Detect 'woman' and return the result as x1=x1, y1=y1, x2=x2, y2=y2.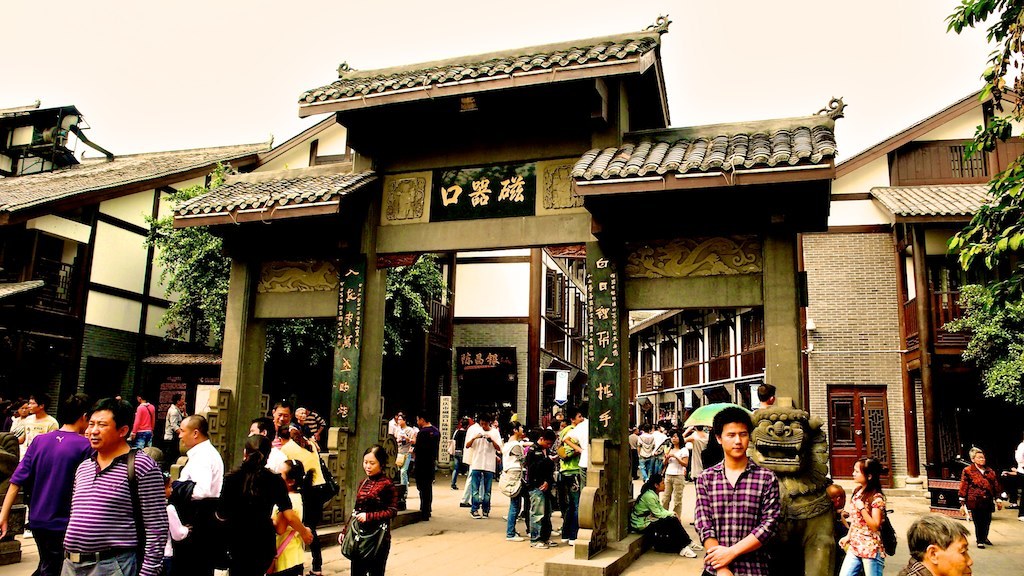
x1=280, y1=425, x2=327, y2=575.
